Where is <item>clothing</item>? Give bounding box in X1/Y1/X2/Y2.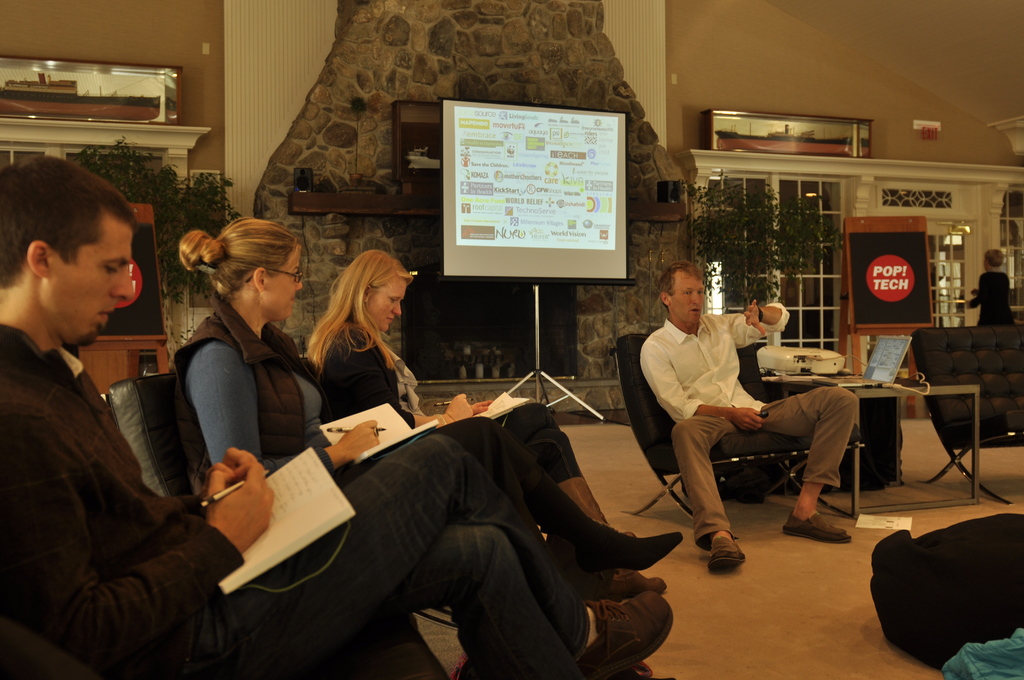
966/269/1015/324.
